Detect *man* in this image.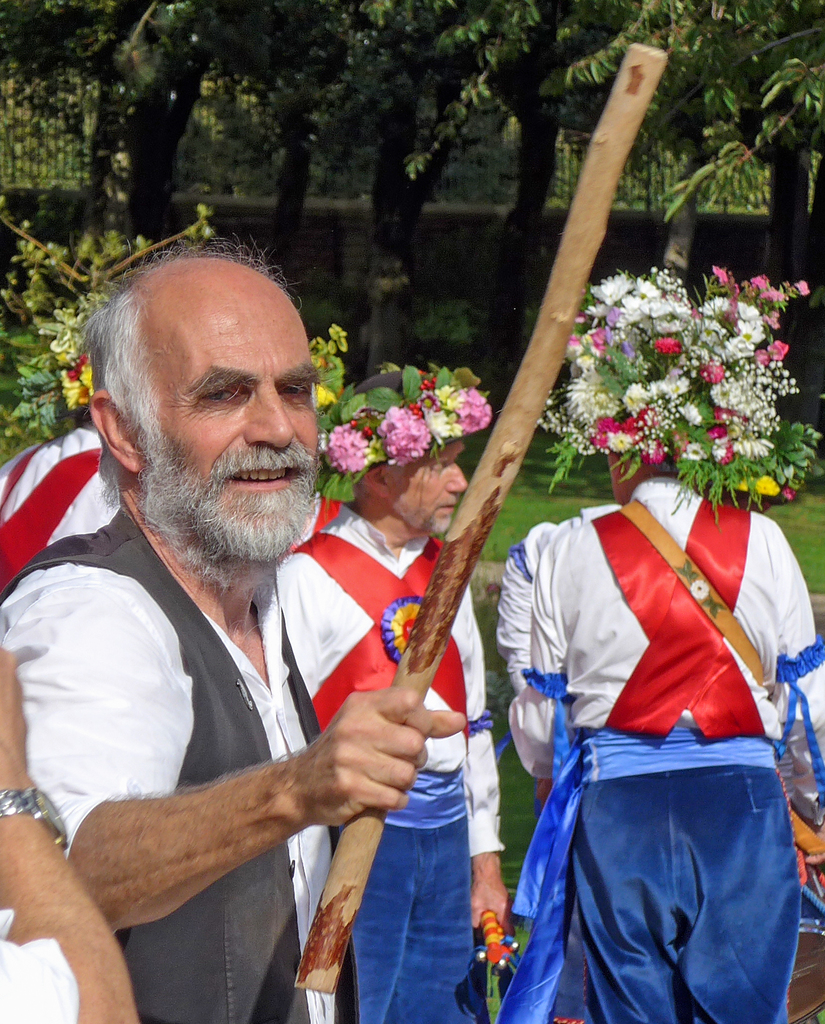
Detection: {"left": 275, "top": 370, "right": 511, "bottom": 1023}.
